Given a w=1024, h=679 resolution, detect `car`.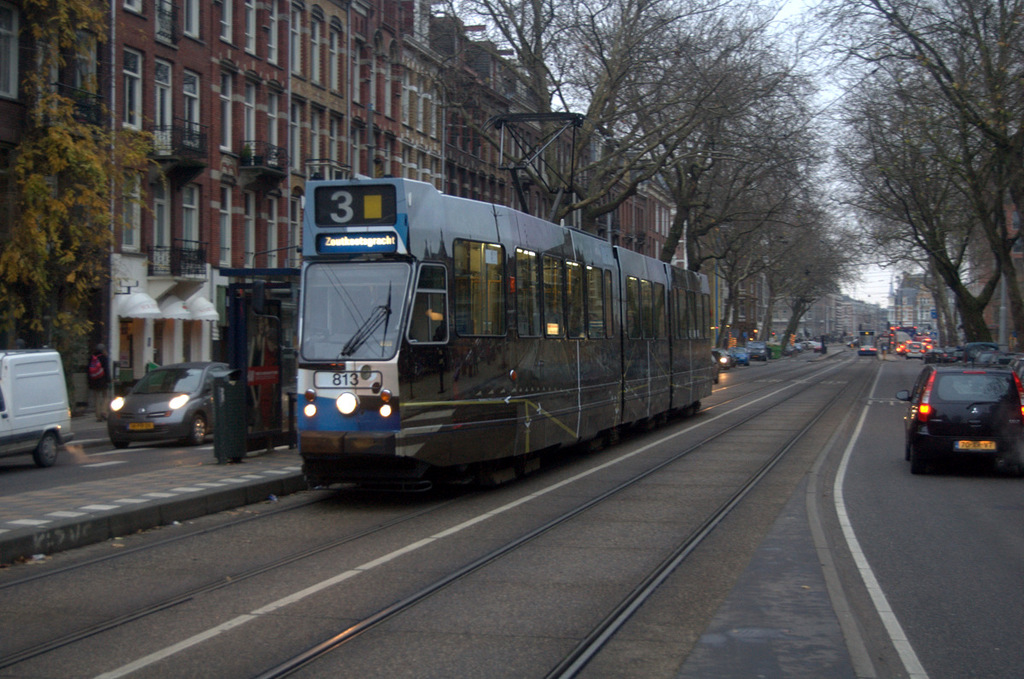
107:357:235:456.
